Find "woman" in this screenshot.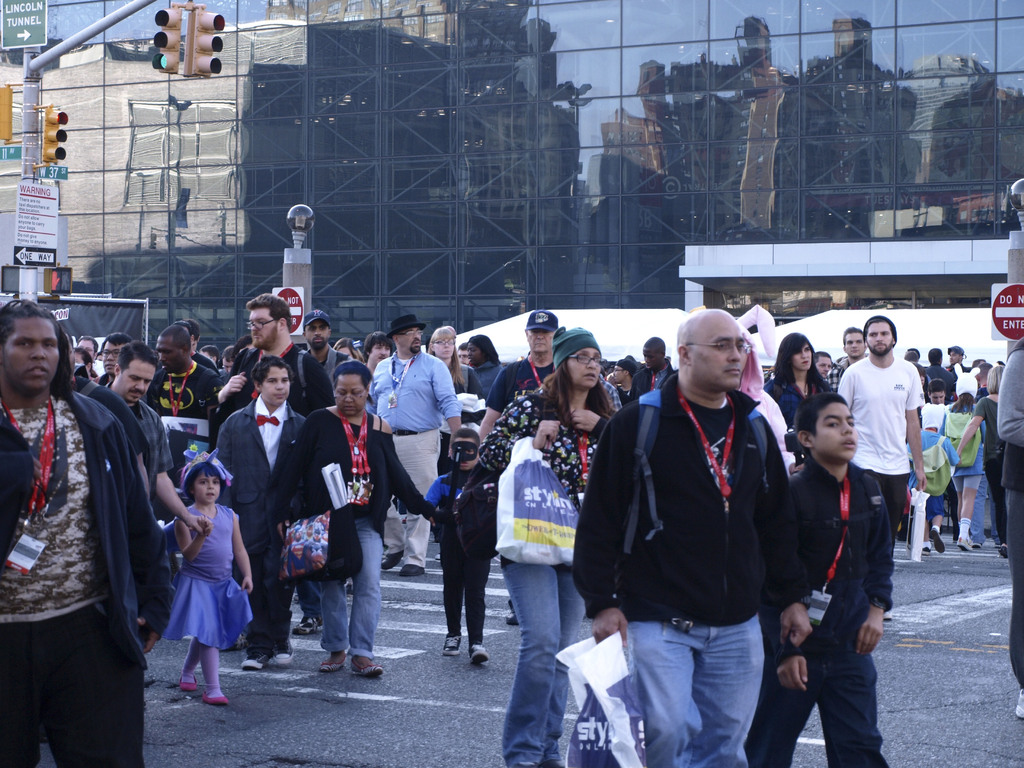
The bounding box for "woman" is rect(422, 321, 481, 398).
